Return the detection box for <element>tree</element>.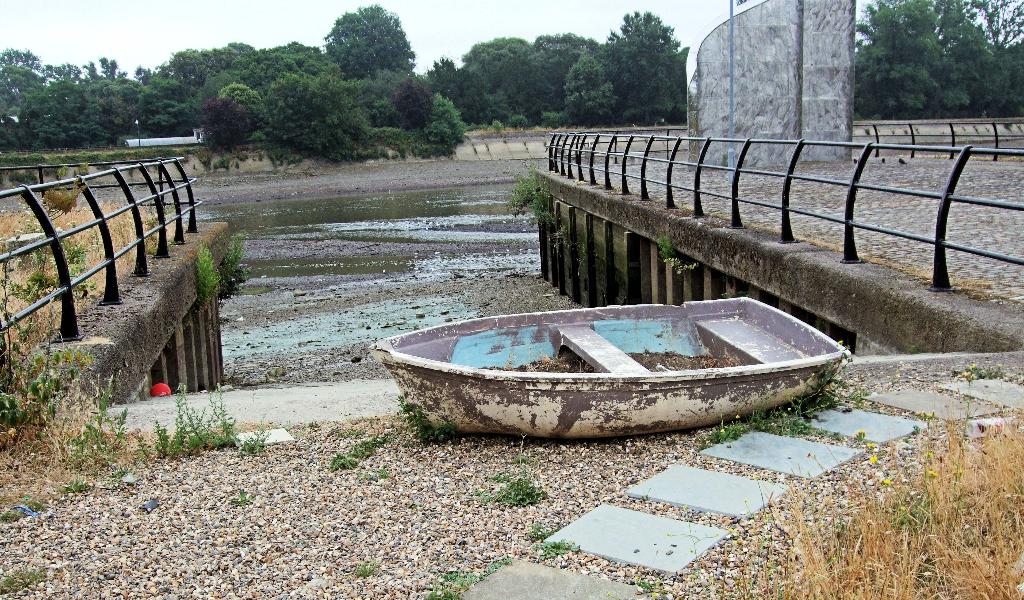
<box>257,45,322,76</box>.
